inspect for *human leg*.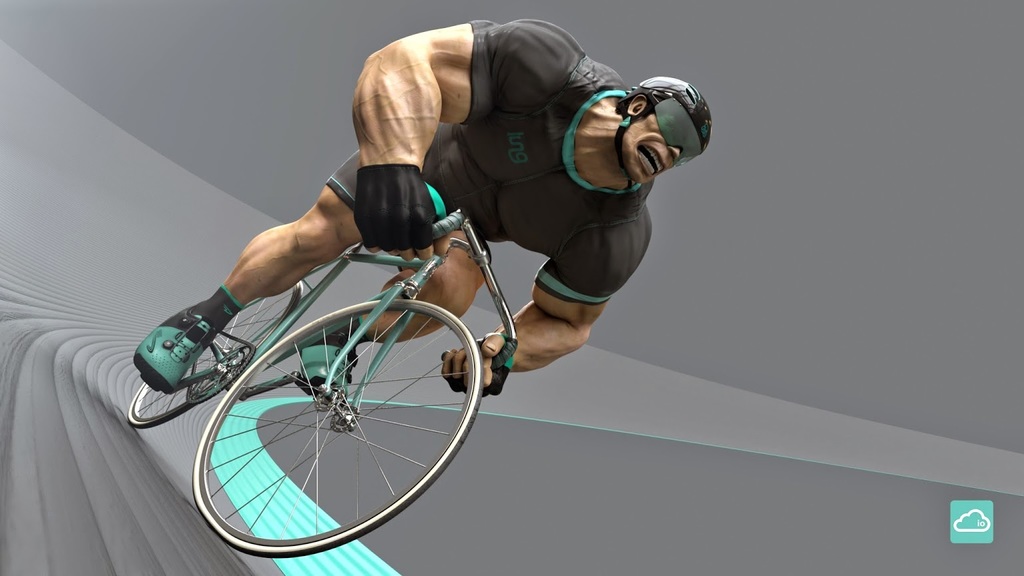
Inspection: crop(132, 151, 361, 396).
